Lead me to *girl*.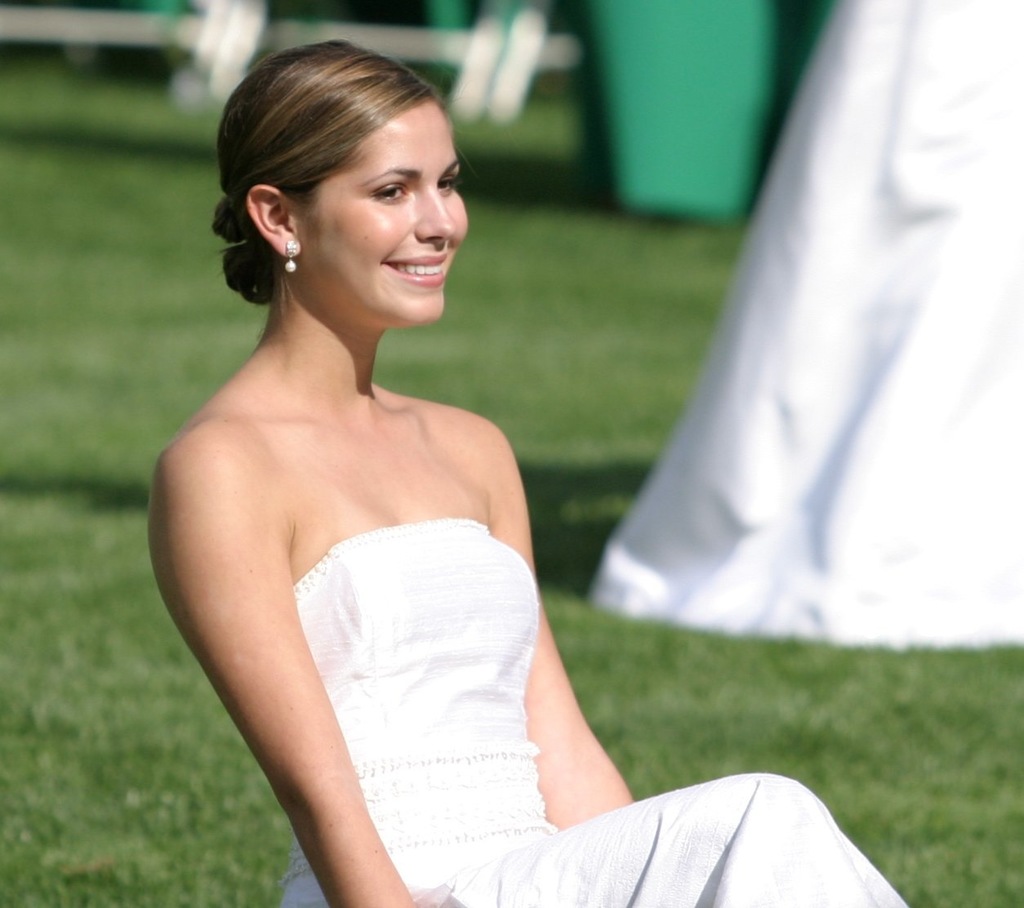
Lead to Rect(145, 35, 914, 907).
